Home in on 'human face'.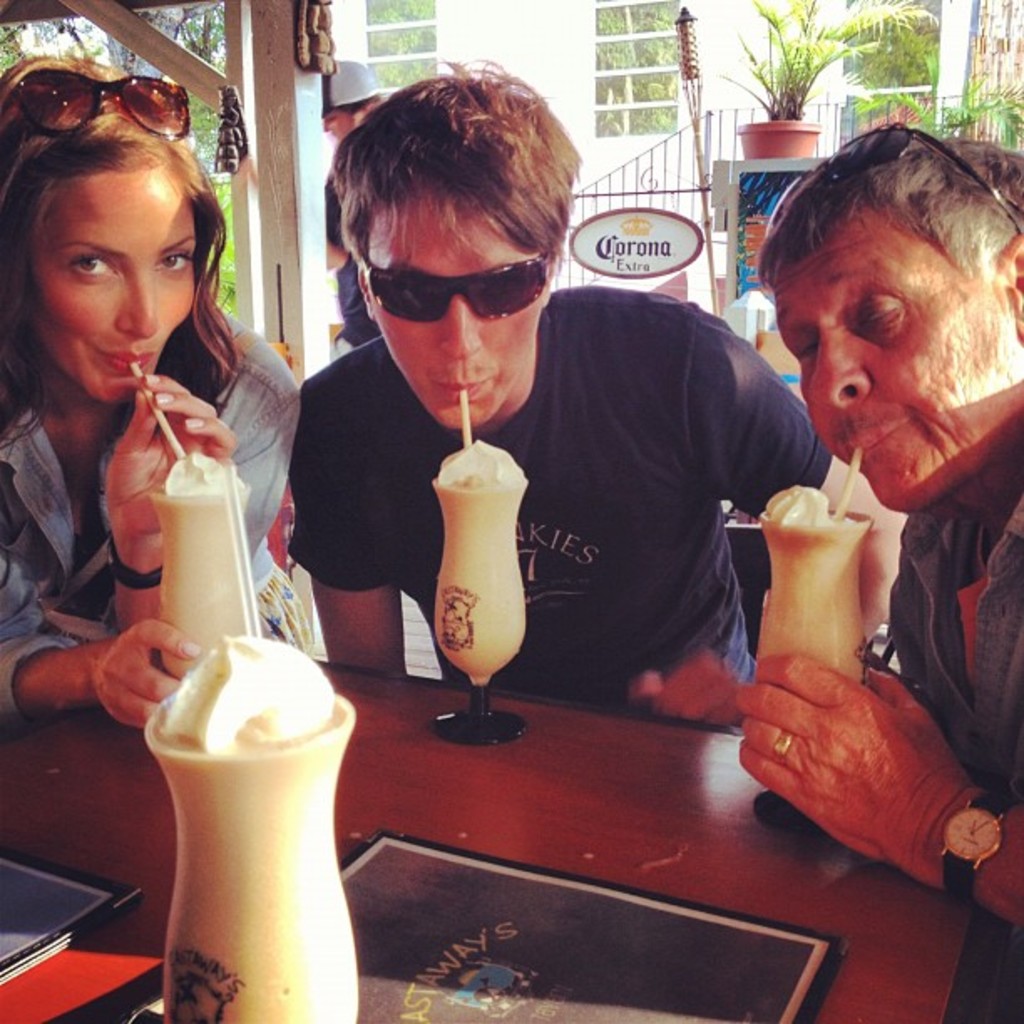
Homed in at x1=25, y1=181, x2=194, y2=400.
